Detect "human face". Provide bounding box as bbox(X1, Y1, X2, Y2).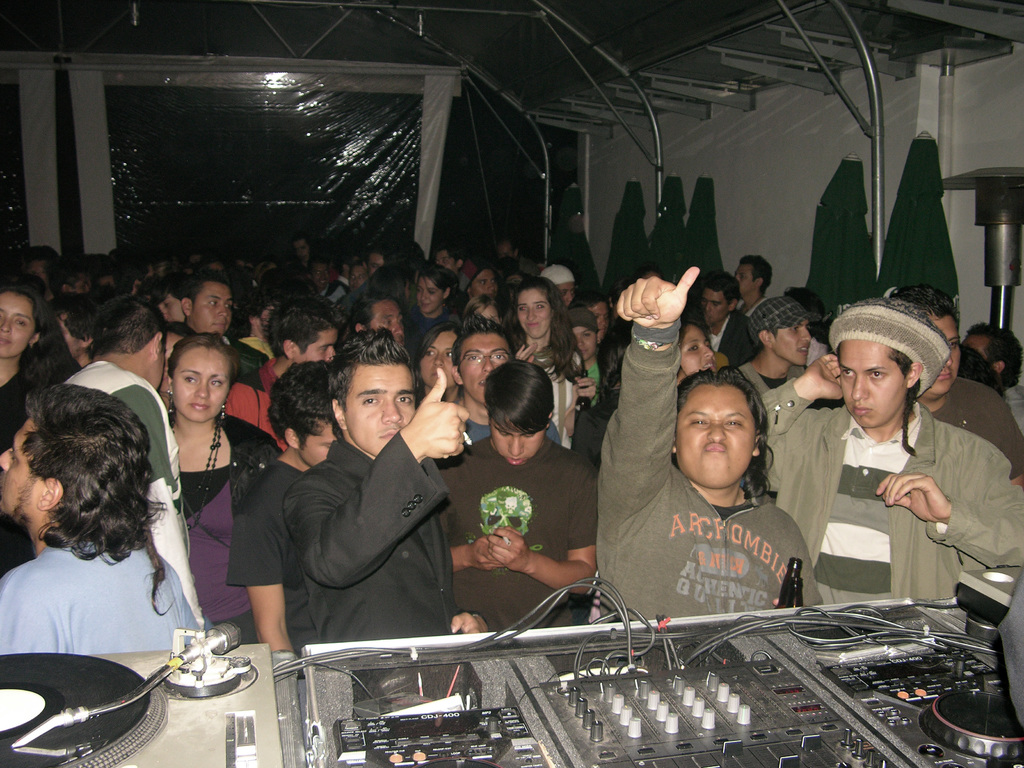
bbox(520, 287, 552, 336).
